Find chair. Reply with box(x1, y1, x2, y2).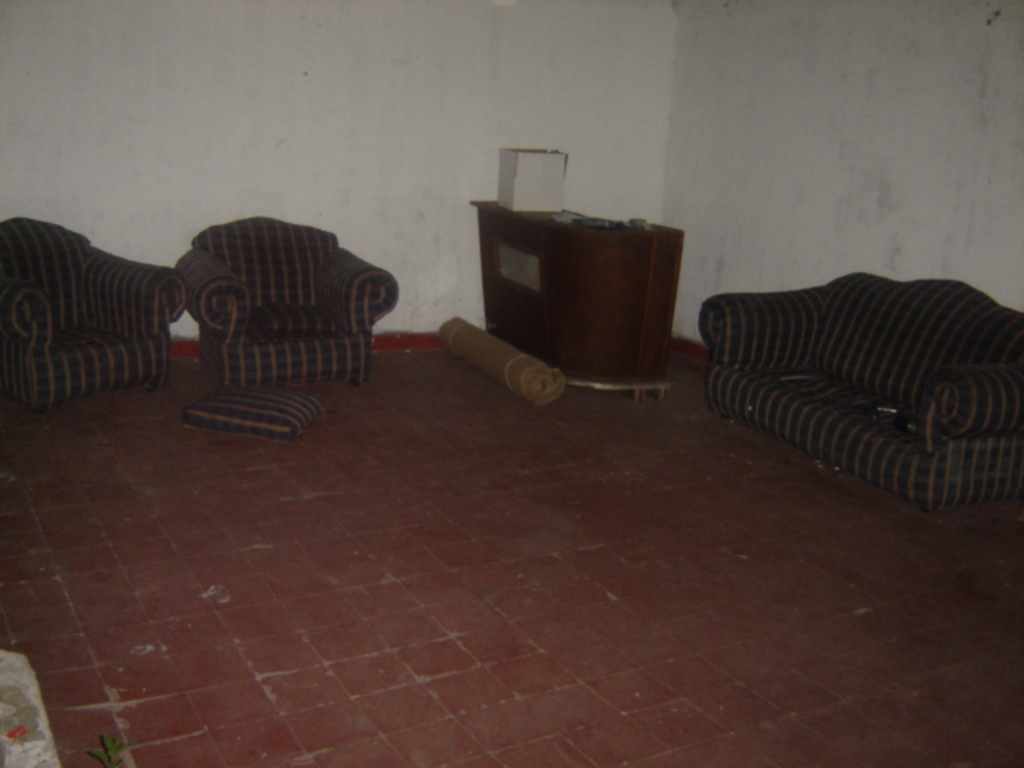
box(130, 214, 406, 418).
